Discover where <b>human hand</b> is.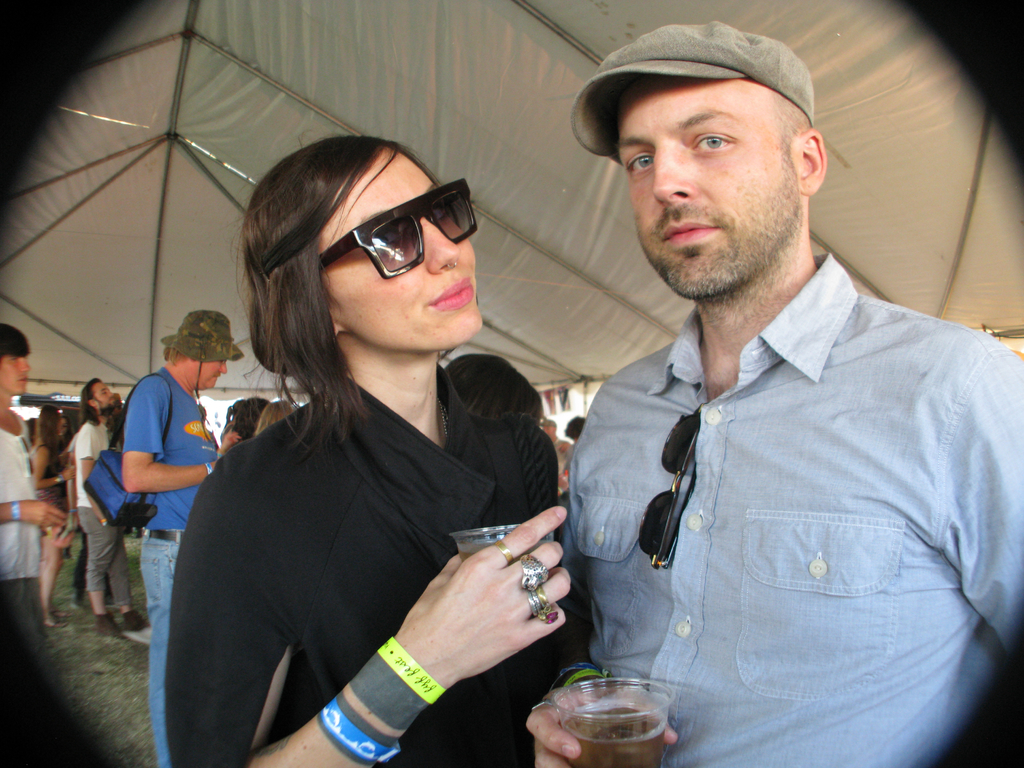
Discovered at [x1=406, y1=504, x2=570, y2=684].
